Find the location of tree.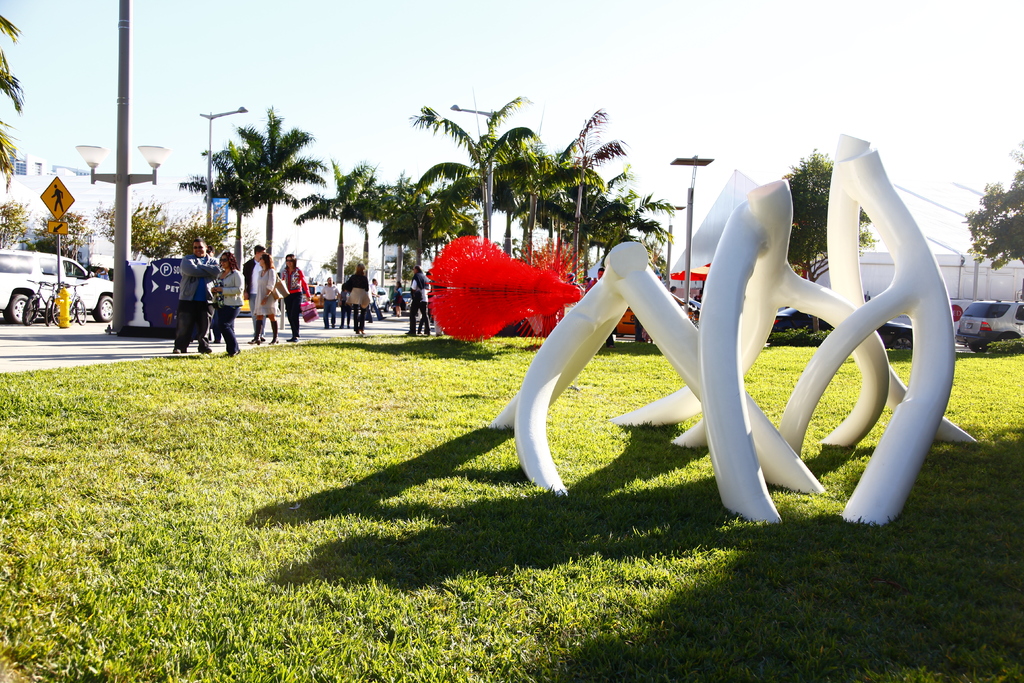
Location: 0,10,24,193.
